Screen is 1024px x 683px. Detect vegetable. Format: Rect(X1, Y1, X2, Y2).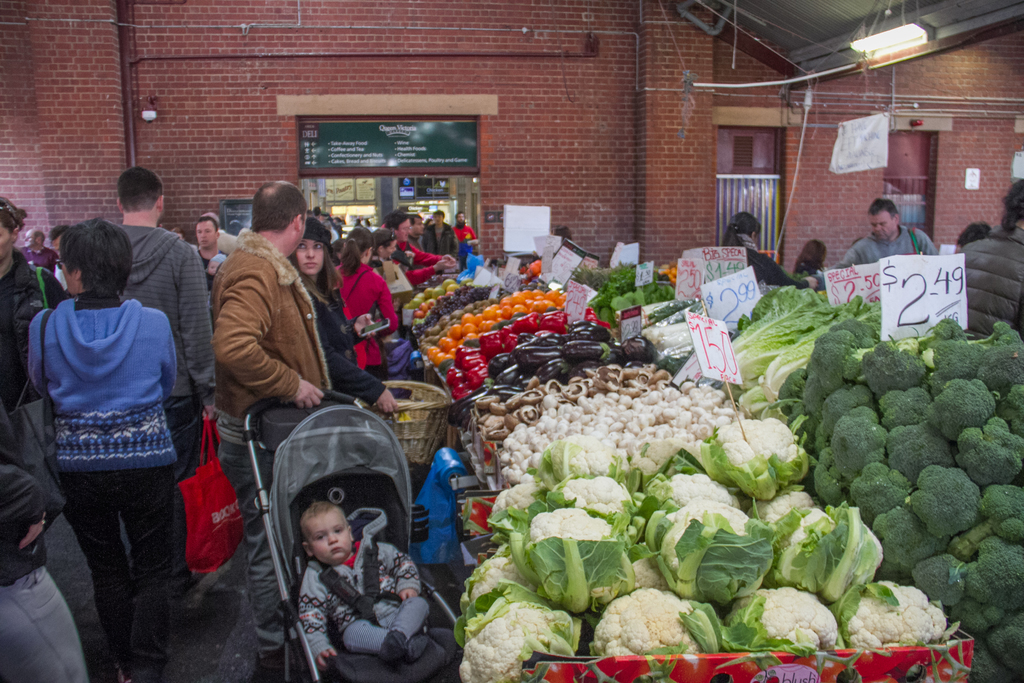
Rect(563, 345, 612, 356).
